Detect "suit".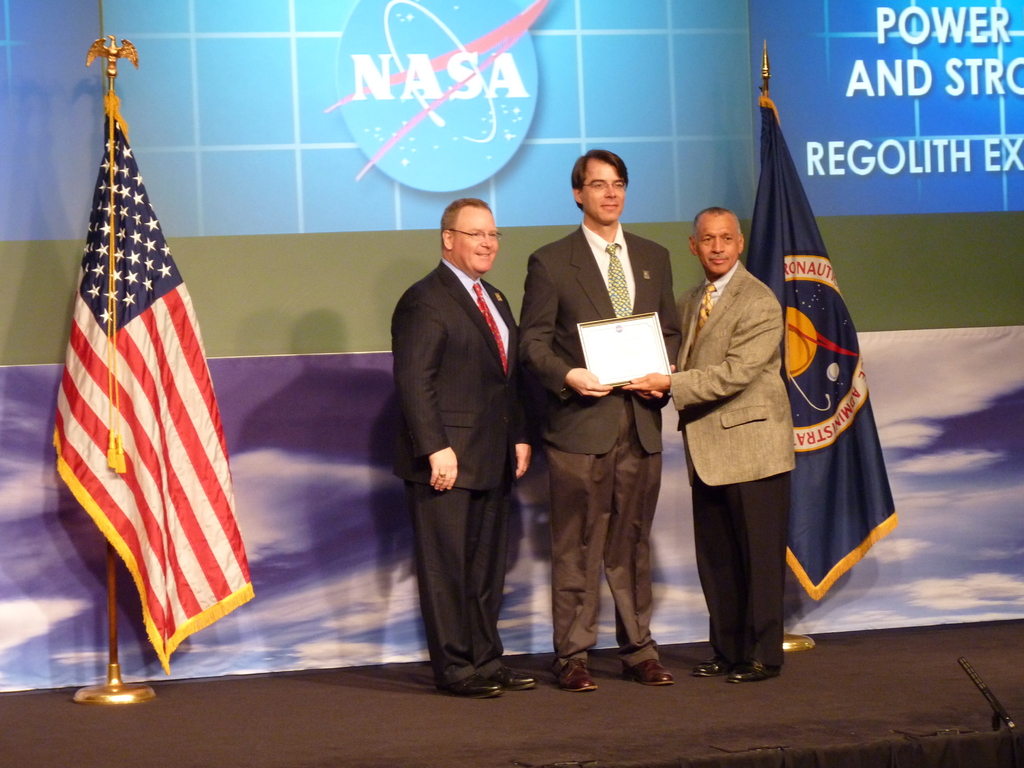
Detected at detection(387, 258, 530, 686).
